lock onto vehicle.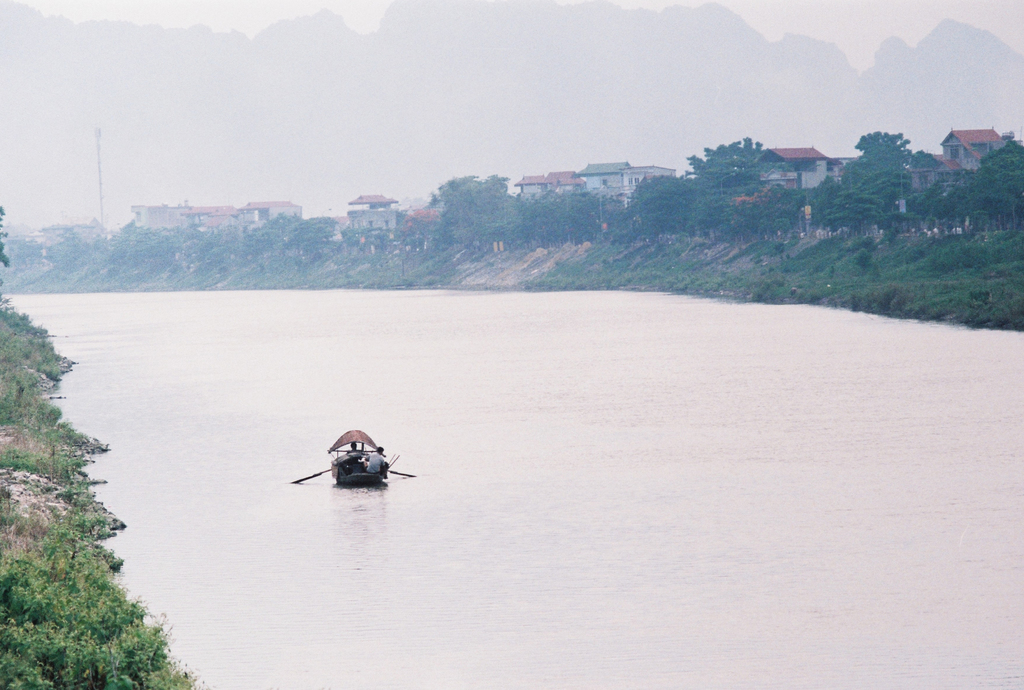
Locked: BBox(291, 432, 403, 500).
